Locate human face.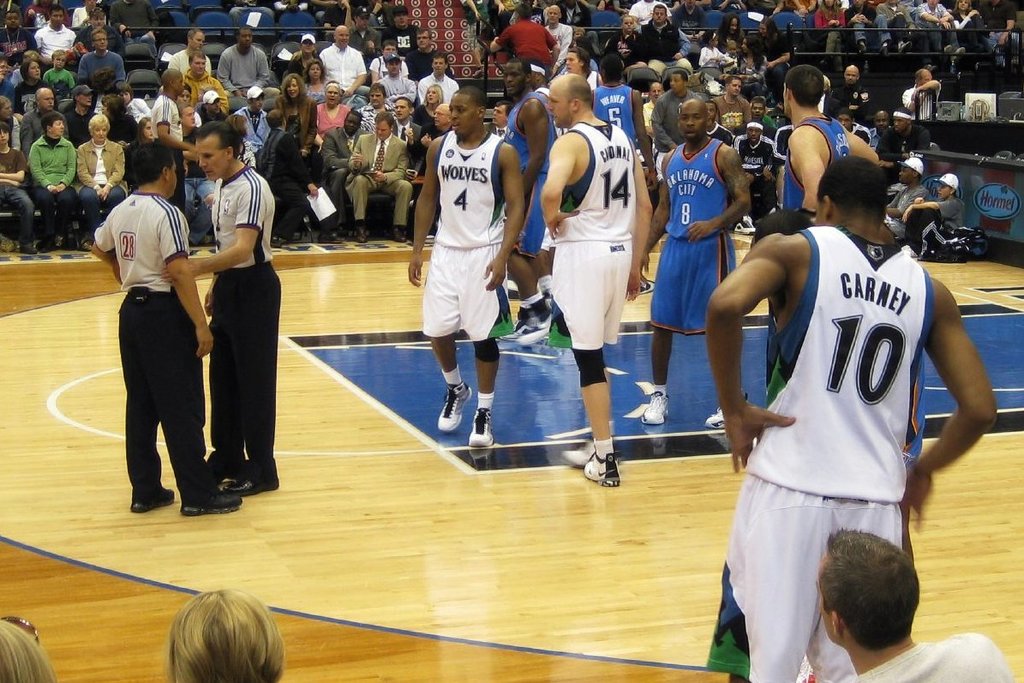
Bounding box: bbox=[0, 62, 7, 79].
